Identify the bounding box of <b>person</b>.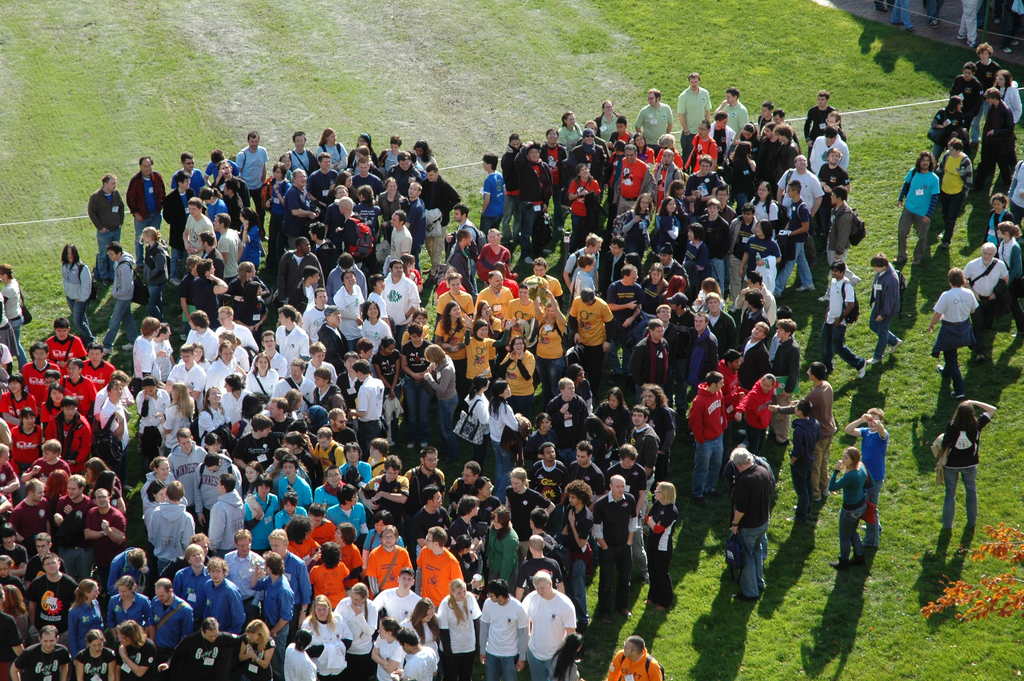
locate(314, 123, 349, 169).
